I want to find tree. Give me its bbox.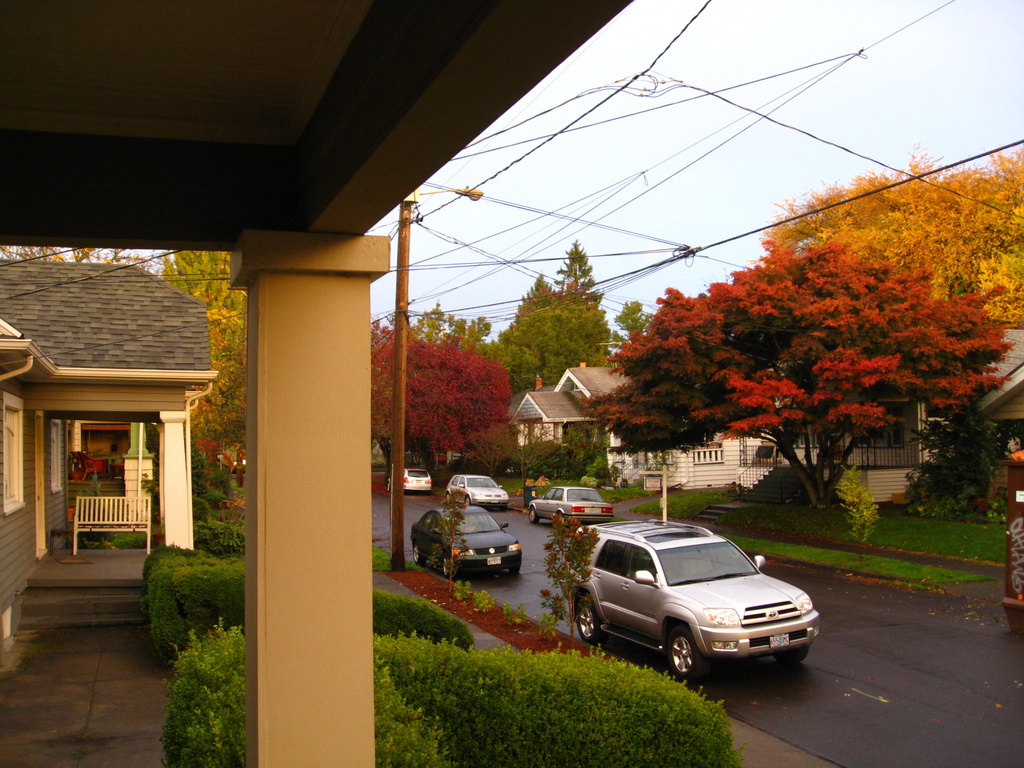
crop(0, 247, 164, 268).
